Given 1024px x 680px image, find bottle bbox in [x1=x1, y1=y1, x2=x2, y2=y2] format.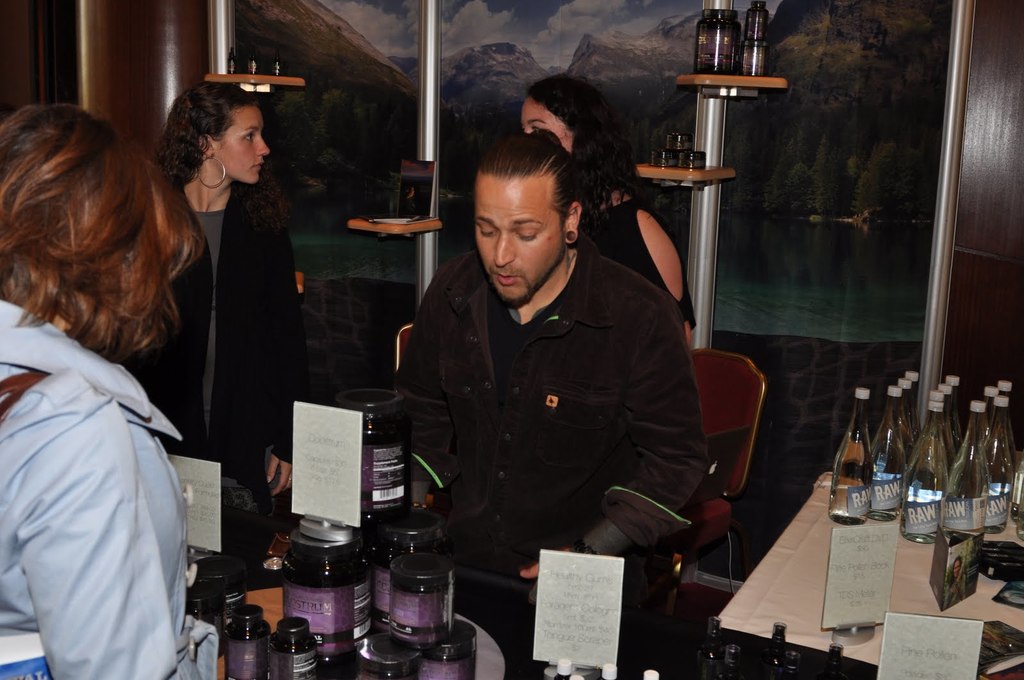
[x1=330, y1=627, x2=434, y2=679].
